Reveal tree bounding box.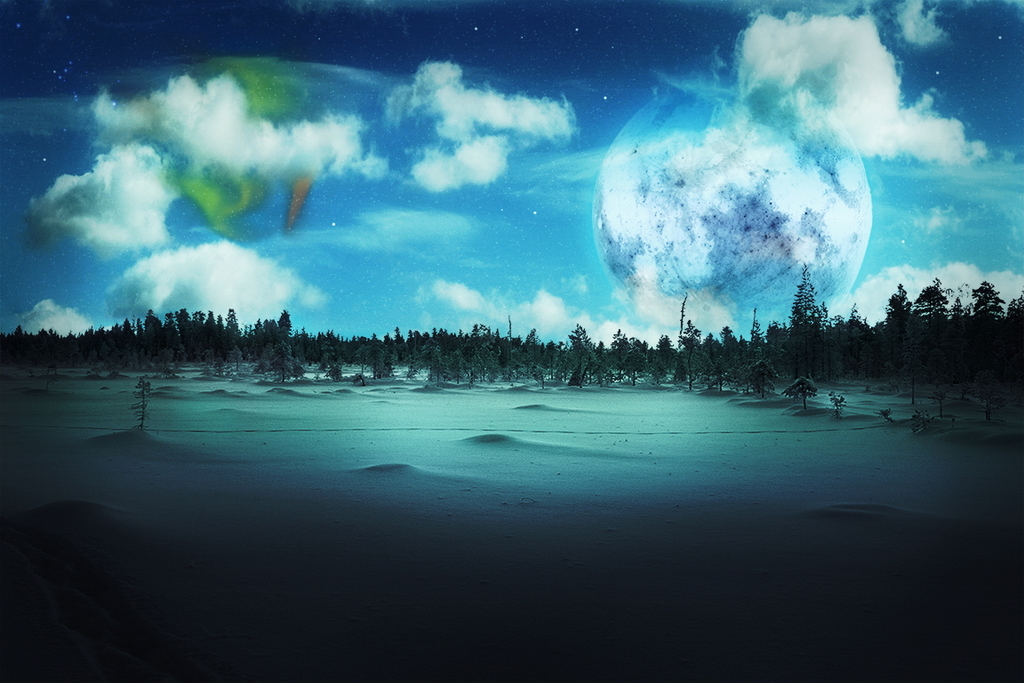
Revealed: crop(781, 268, 835, 385).
